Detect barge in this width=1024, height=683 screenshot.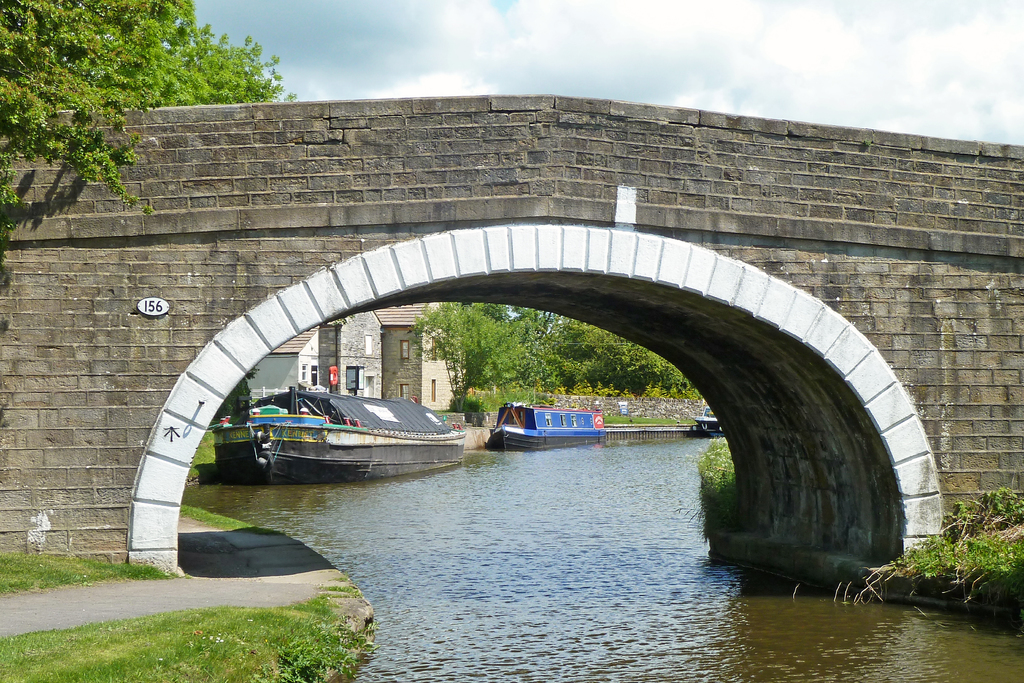
Detection: 488, 400, 606, 450.
